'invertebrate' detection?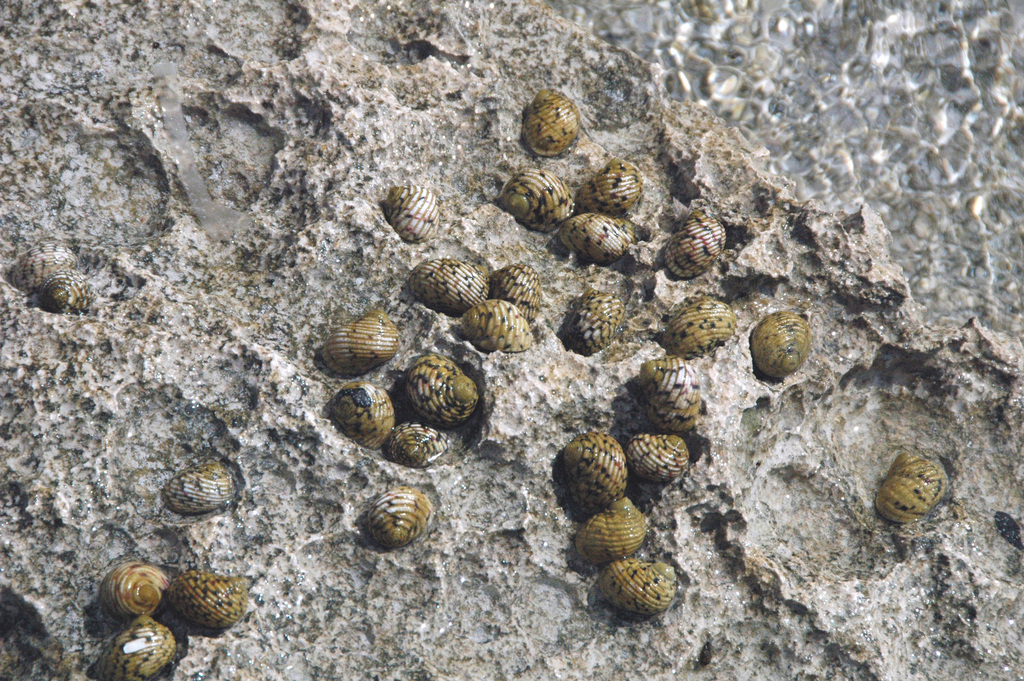
detection(566, 290, 626, 355)
